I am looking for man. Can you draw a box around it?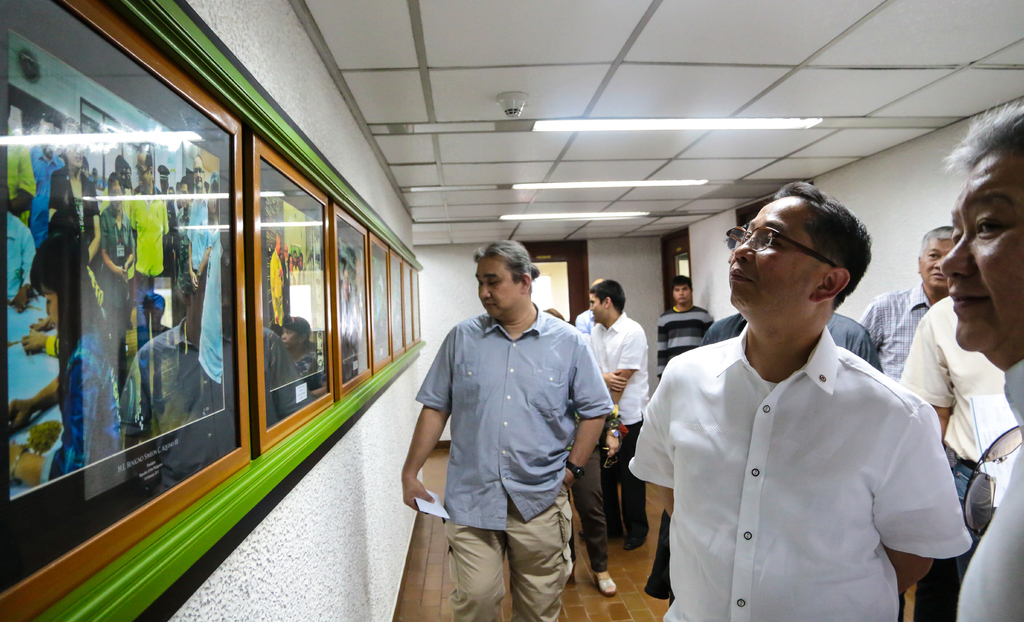
Sure, the bounding box is [657,274,714,381].
